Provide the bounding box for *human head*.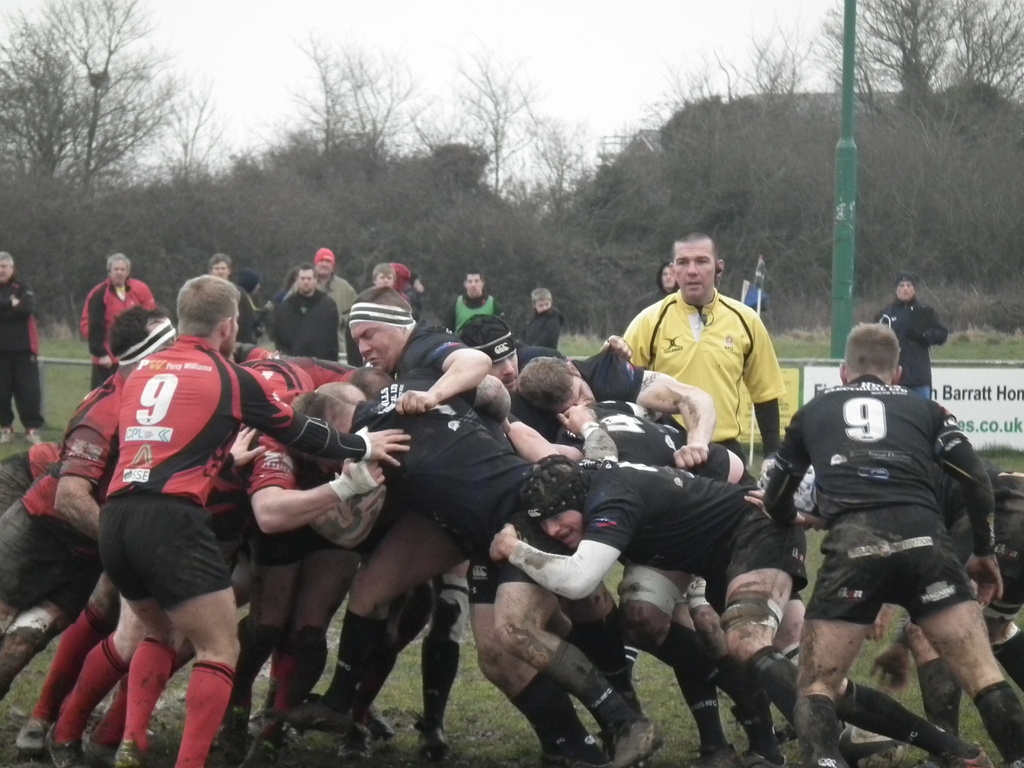
{"left": 892, "top": 273, "right": 917, "bottom": 307}.
